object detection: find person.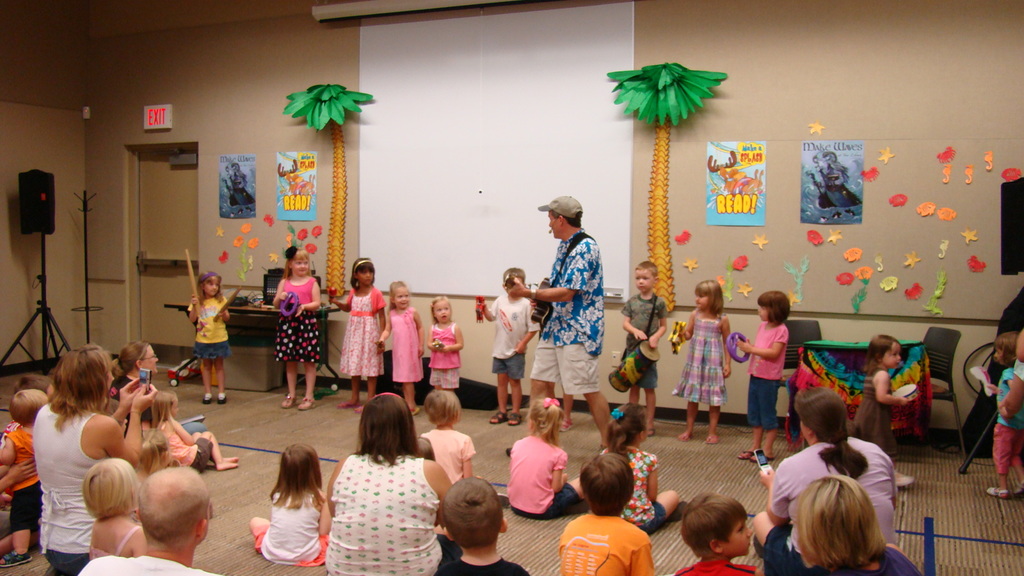
271,244,326,411.
